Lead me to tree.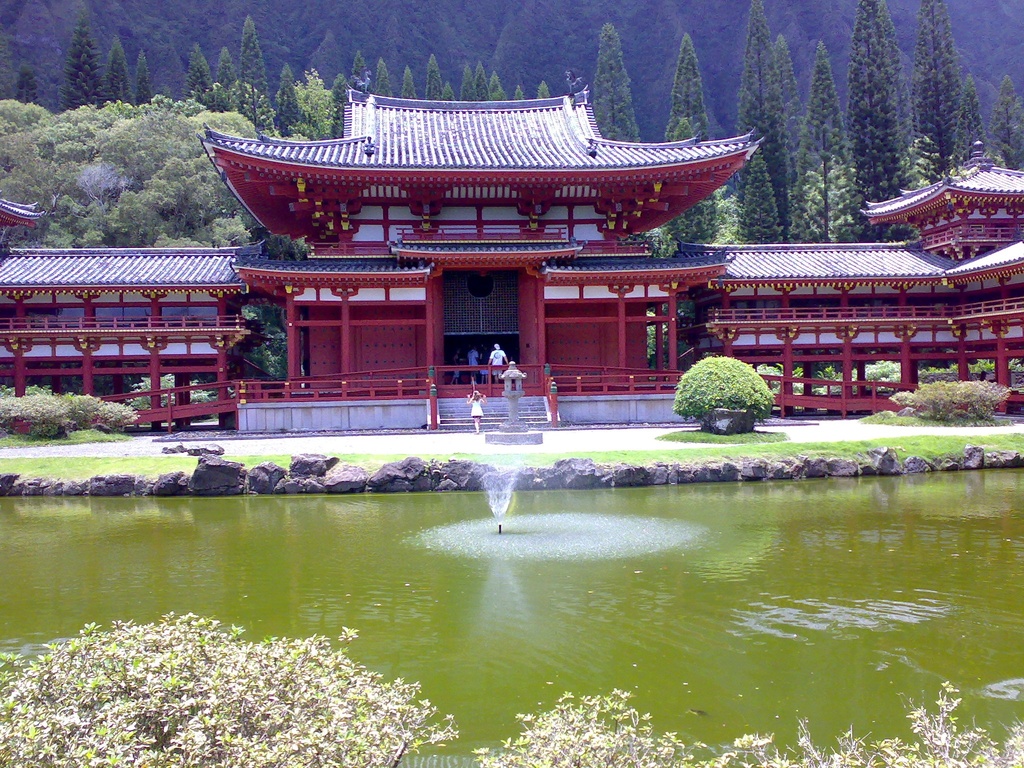
Lead to detection(277, 79, 297, 138).
